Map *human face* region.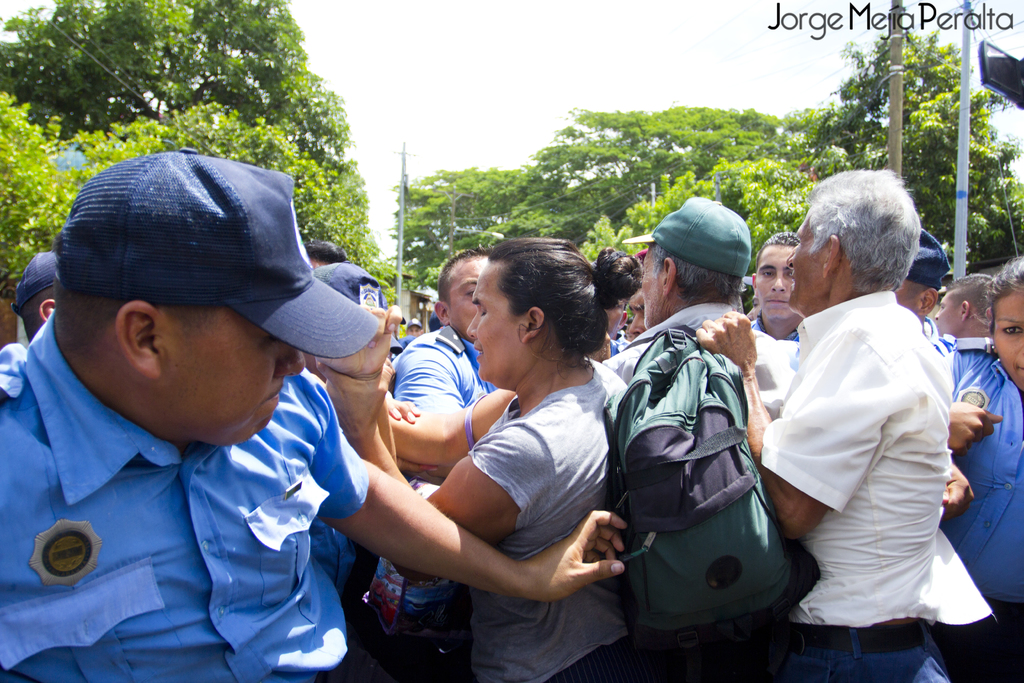
Mapped to 756,240,797,317.
